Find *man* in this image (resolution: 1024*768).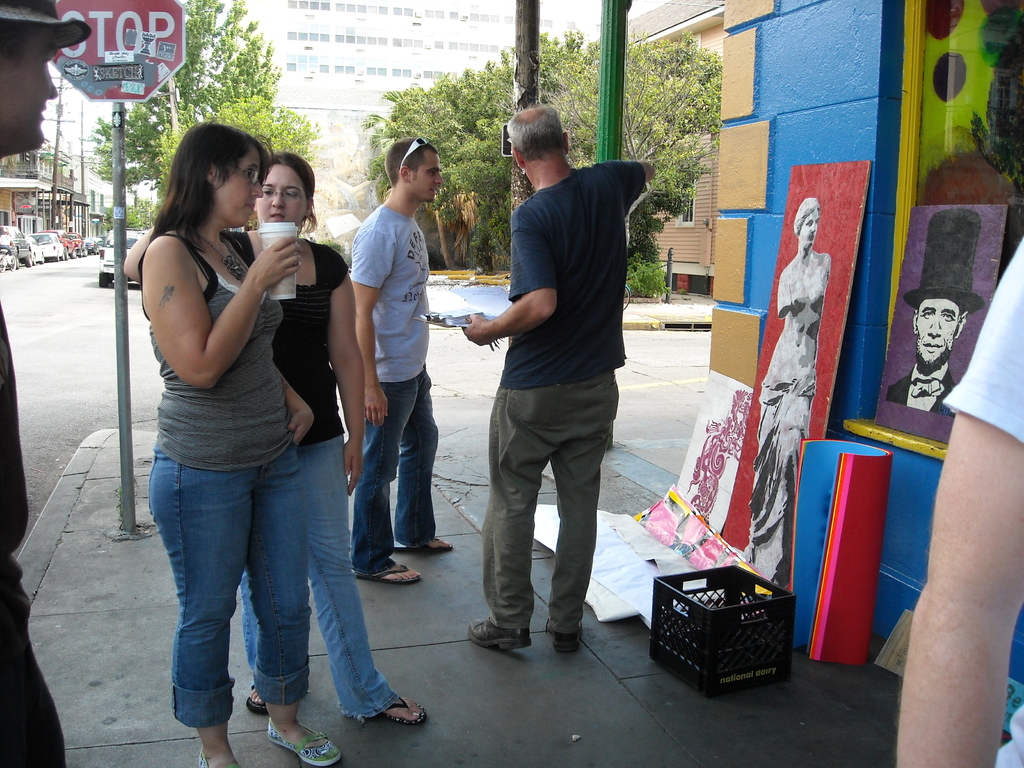
(x1=454, y1=115, x2=654, y2=670).
